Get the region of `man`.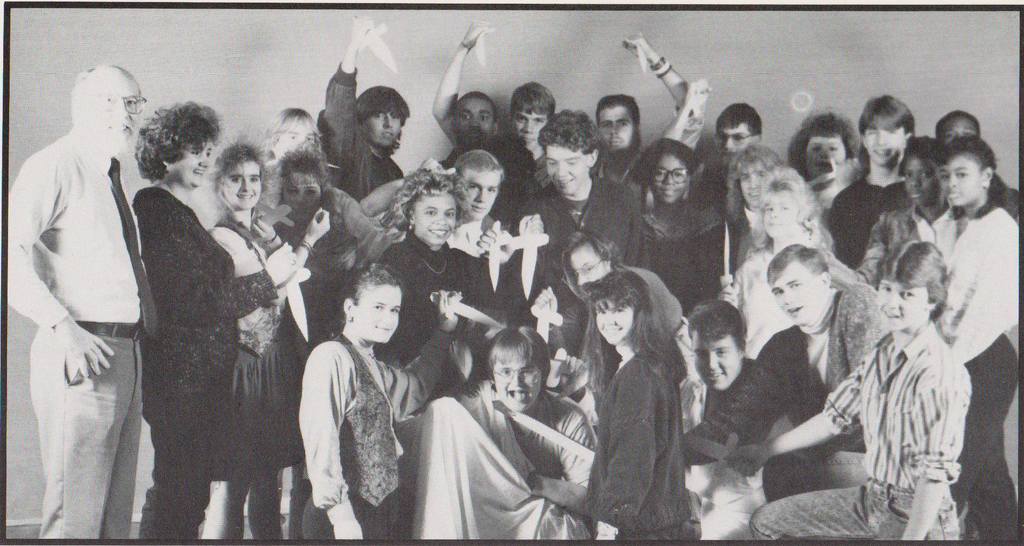
335 149 503 256.
